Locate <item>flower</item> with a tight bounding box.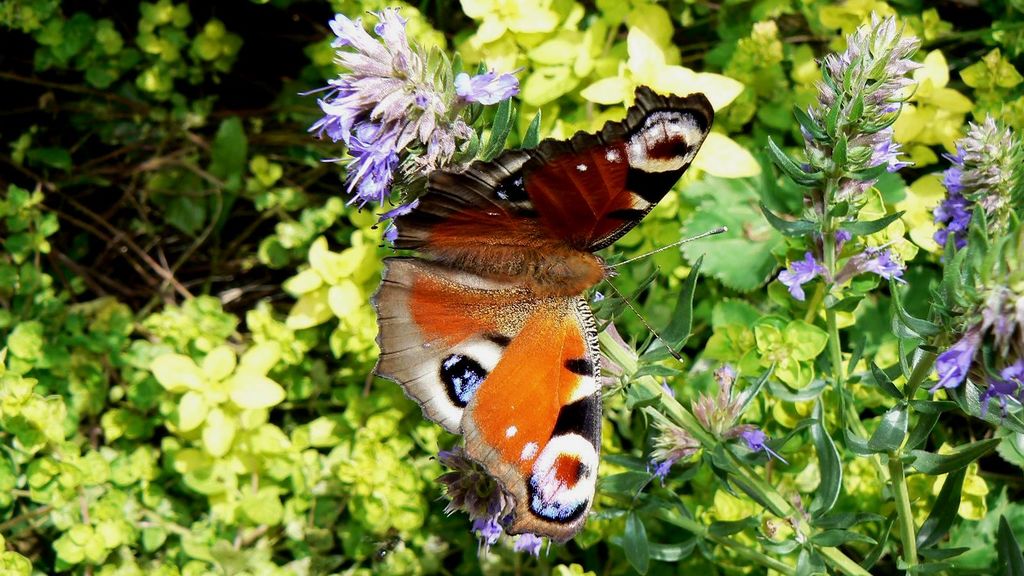
Rect(428, 447, 542, 561).
